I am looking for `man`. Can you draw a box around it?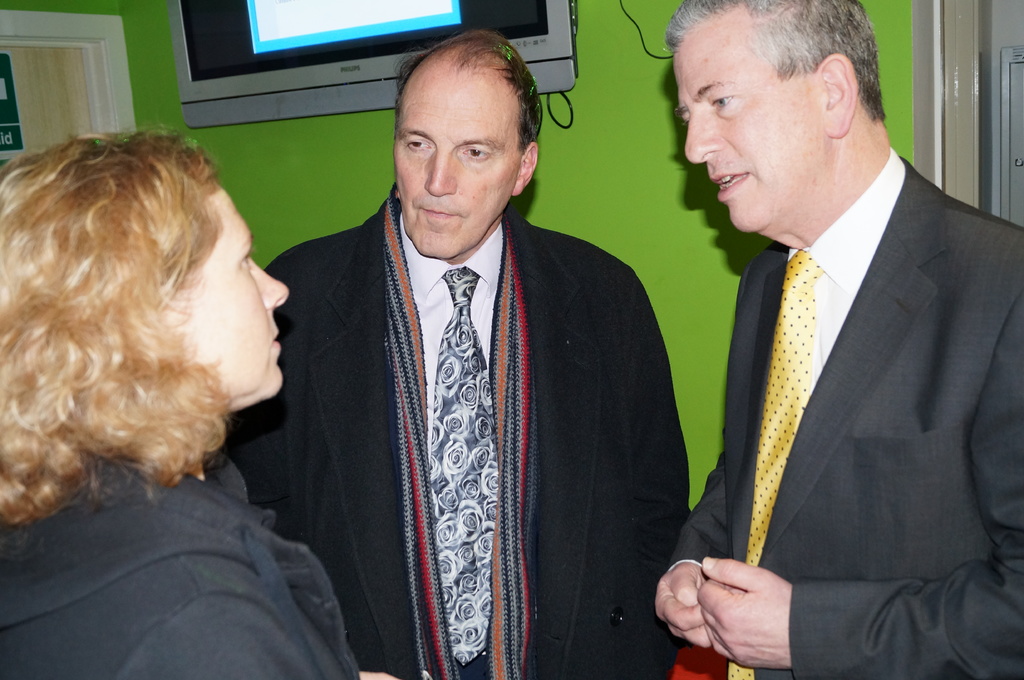
Sure, the bounding box is 251:38:696:656.
